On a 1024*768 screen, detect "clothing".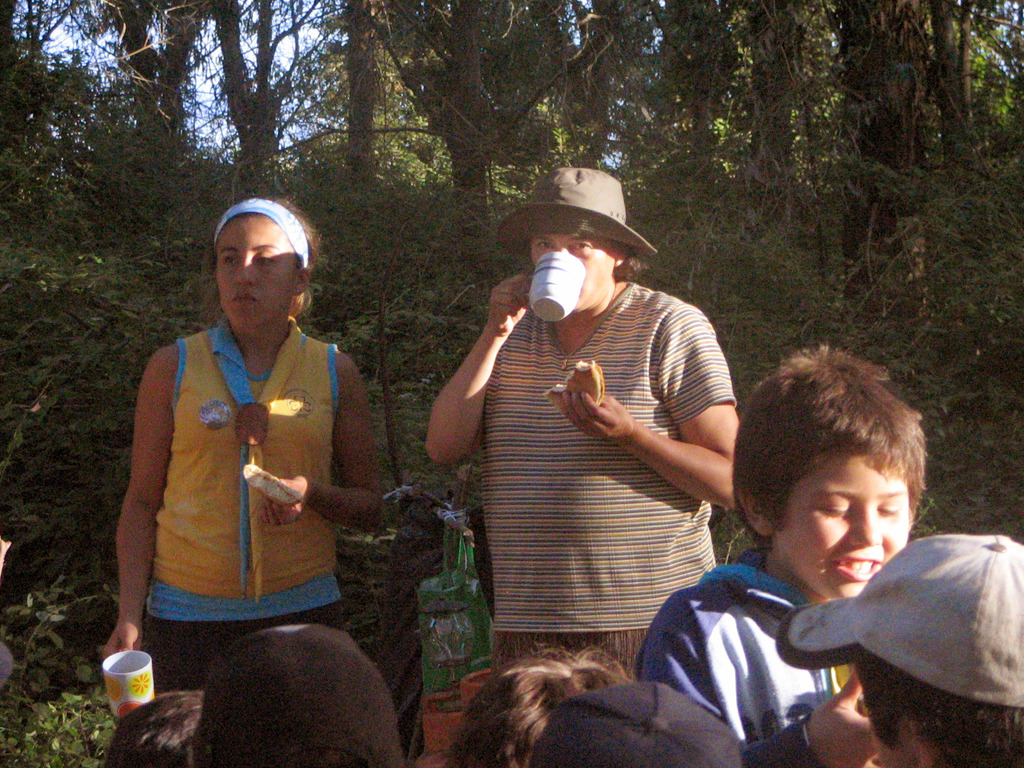
select_region(628, 547, 889, 767).
